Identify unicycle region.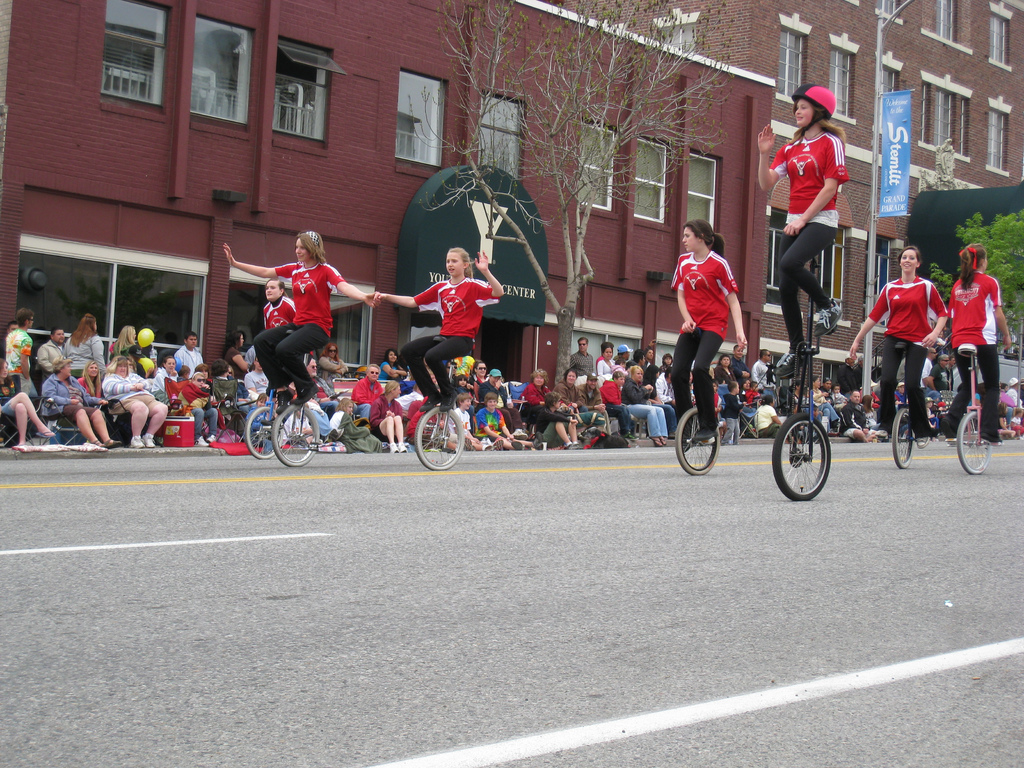
Region: l=892, t=341, r=928, b=468.
